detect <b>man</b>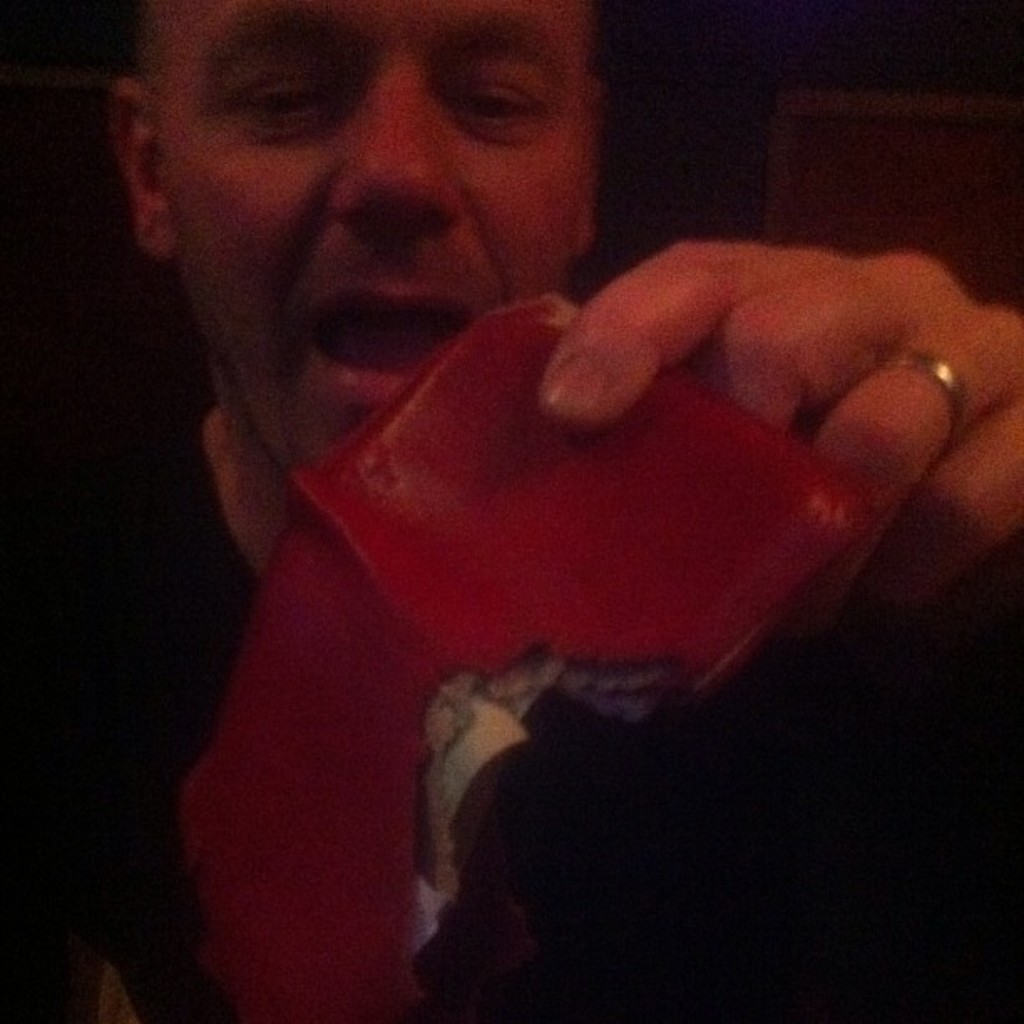
region(0, 0, 1022, 1017)
